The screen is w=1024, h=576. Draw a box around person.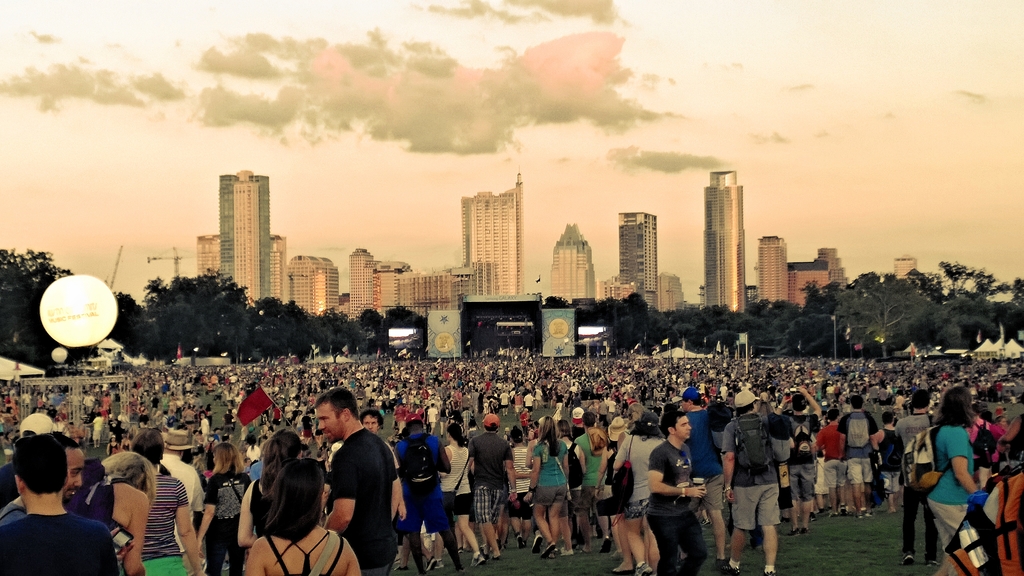
bbox=(0, 415, 127, 575).
